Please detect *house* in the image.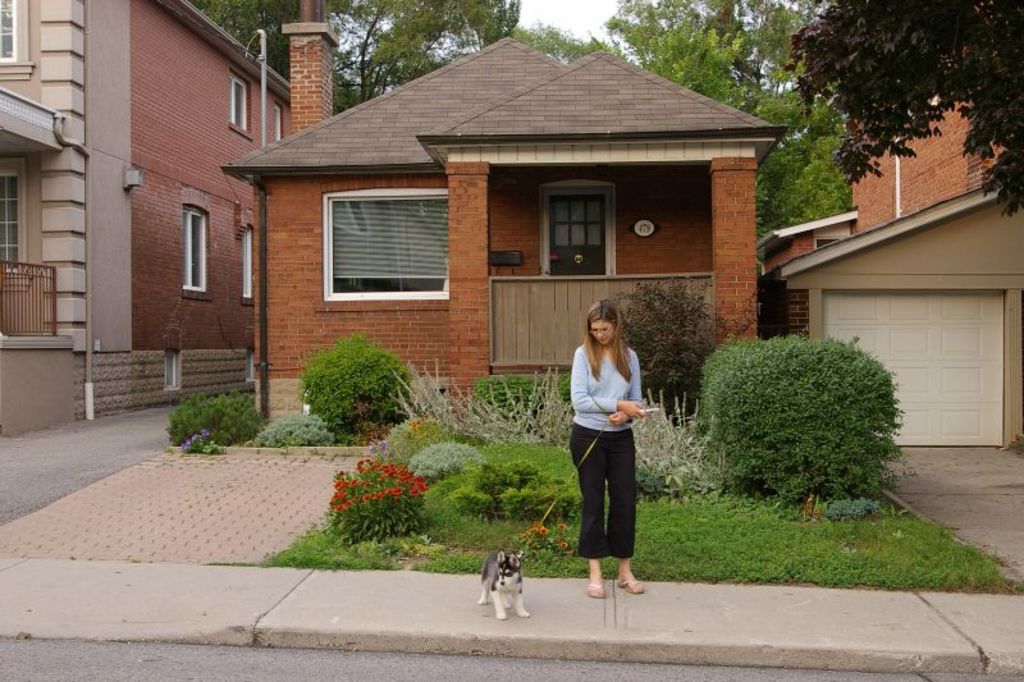
x1=820 y1=0 x2=1023 y2=453.
